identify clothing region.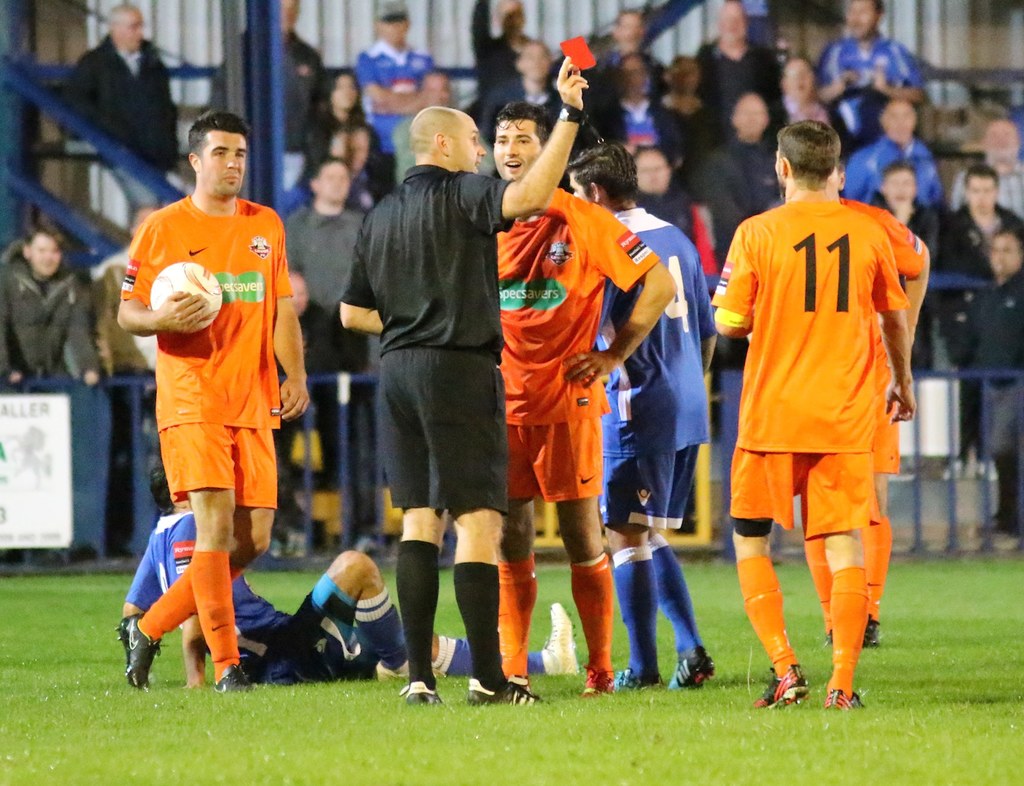
Region: Rect(701, 33, 794, 136).
